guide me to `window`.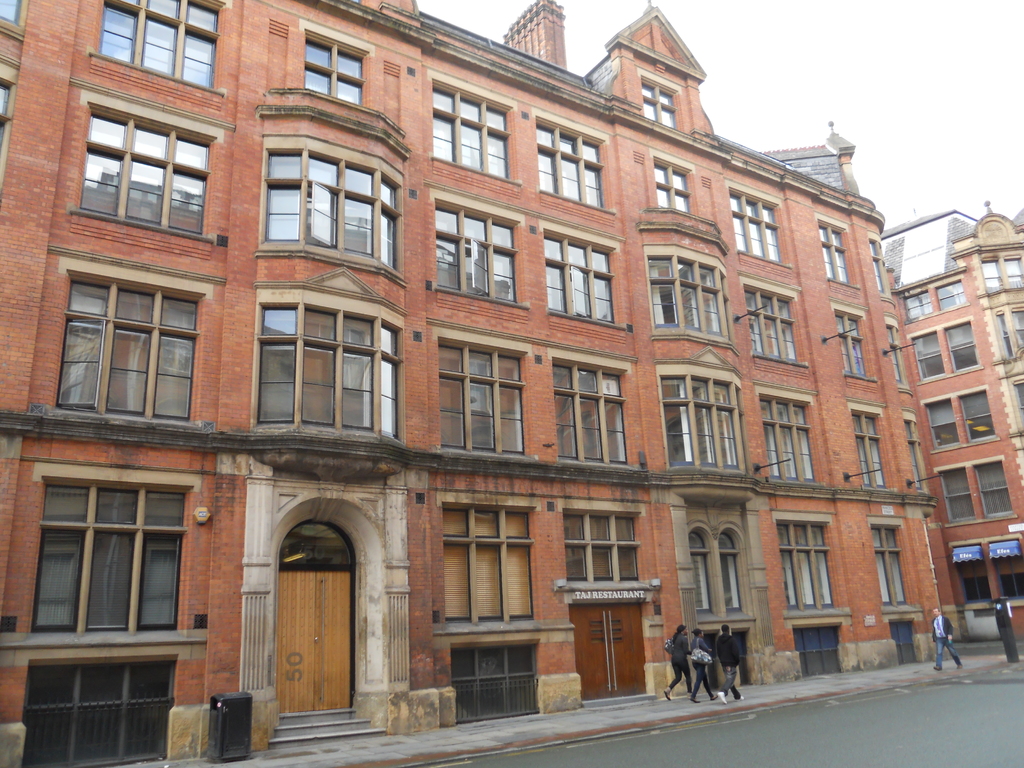
Guidance: {"left": 24, "top": 243, "right": 223, "bottom": 426}.
